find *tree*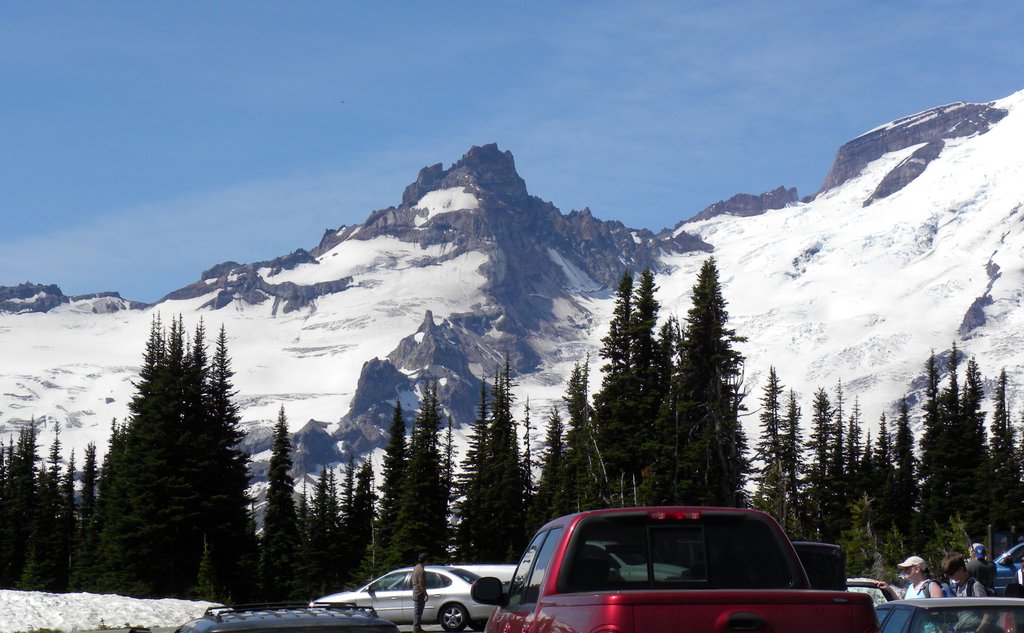
bbox(78, 415, 120, 586)
